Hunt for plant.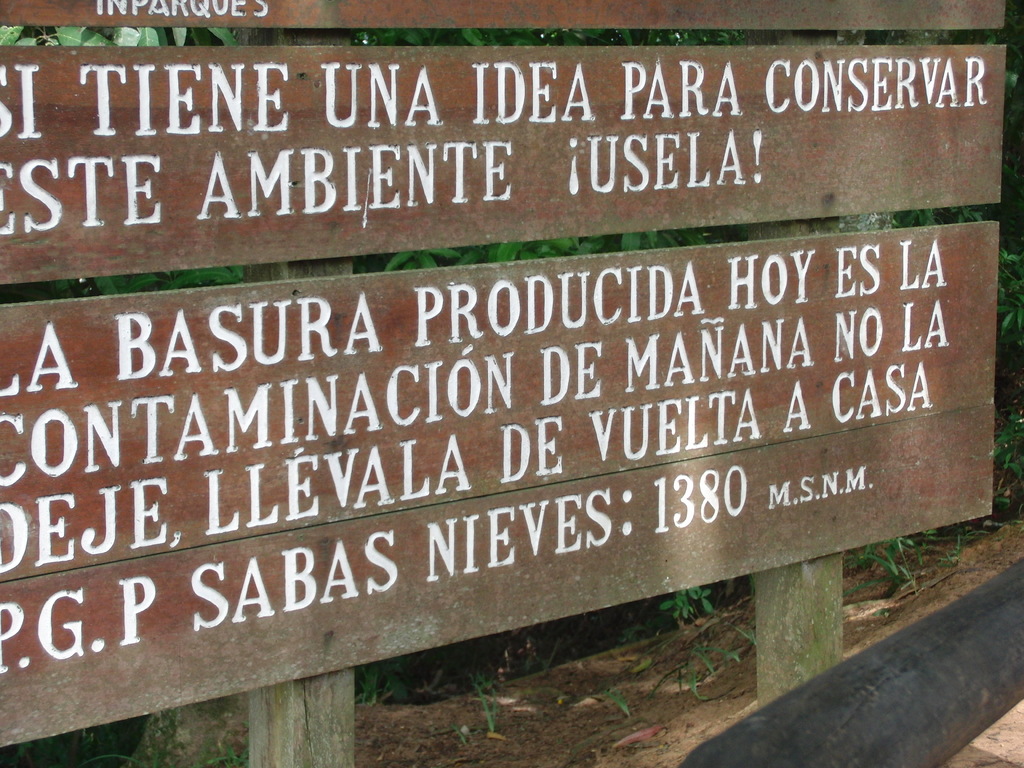
Hunted down at <box>339,664,413,709</box>.
